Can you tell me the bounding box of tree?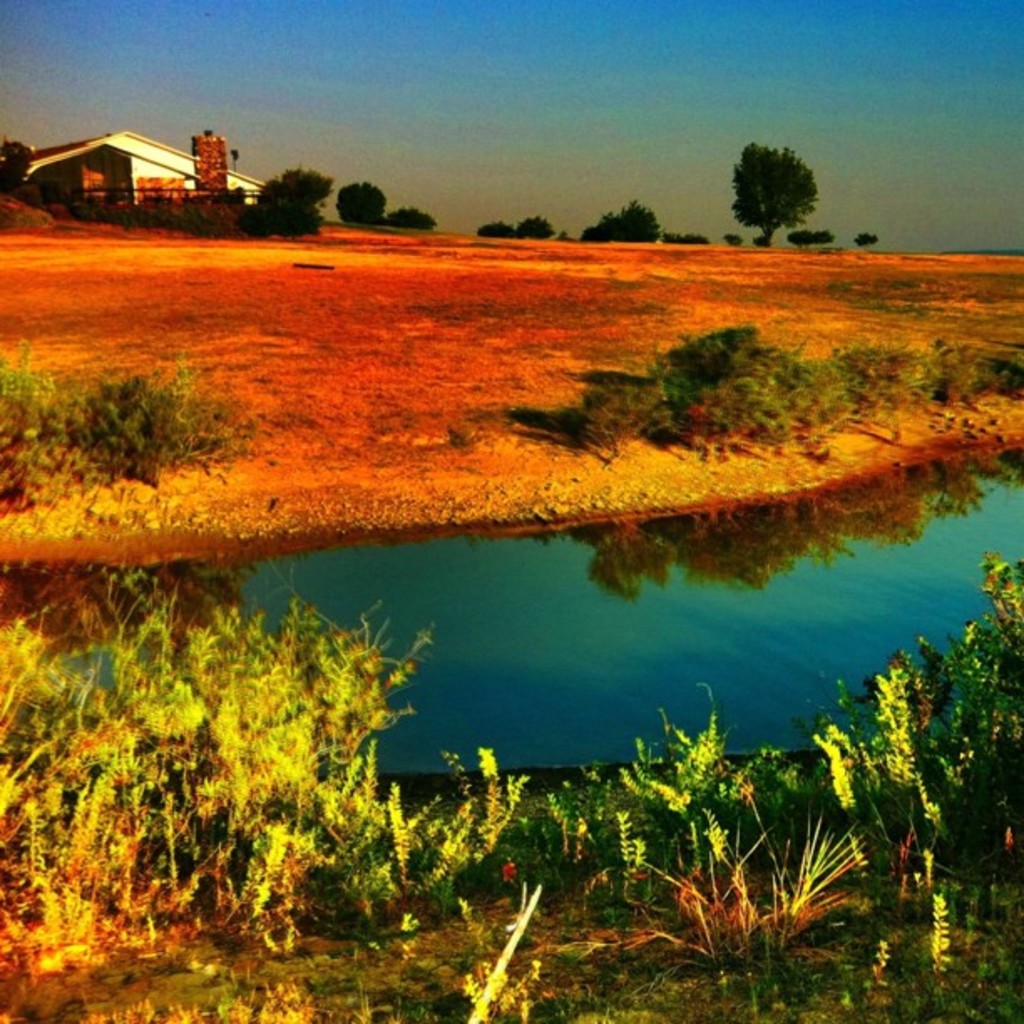
box=[256, 167, 338, 244].
